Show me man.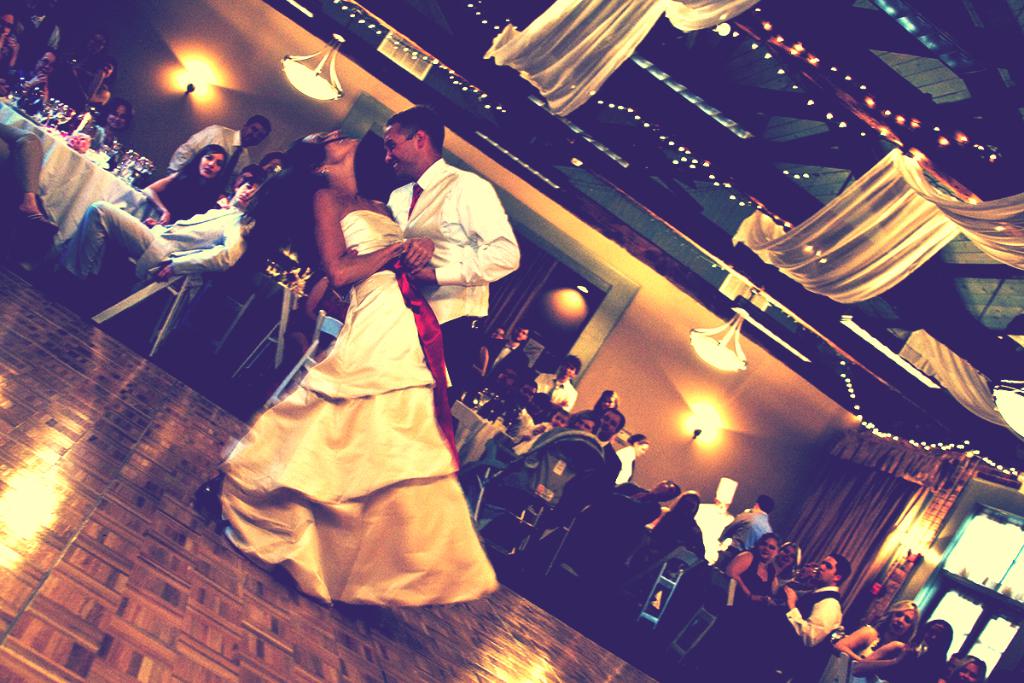
man is here: <bbox>487, 410, 624, 544</bbox>.
